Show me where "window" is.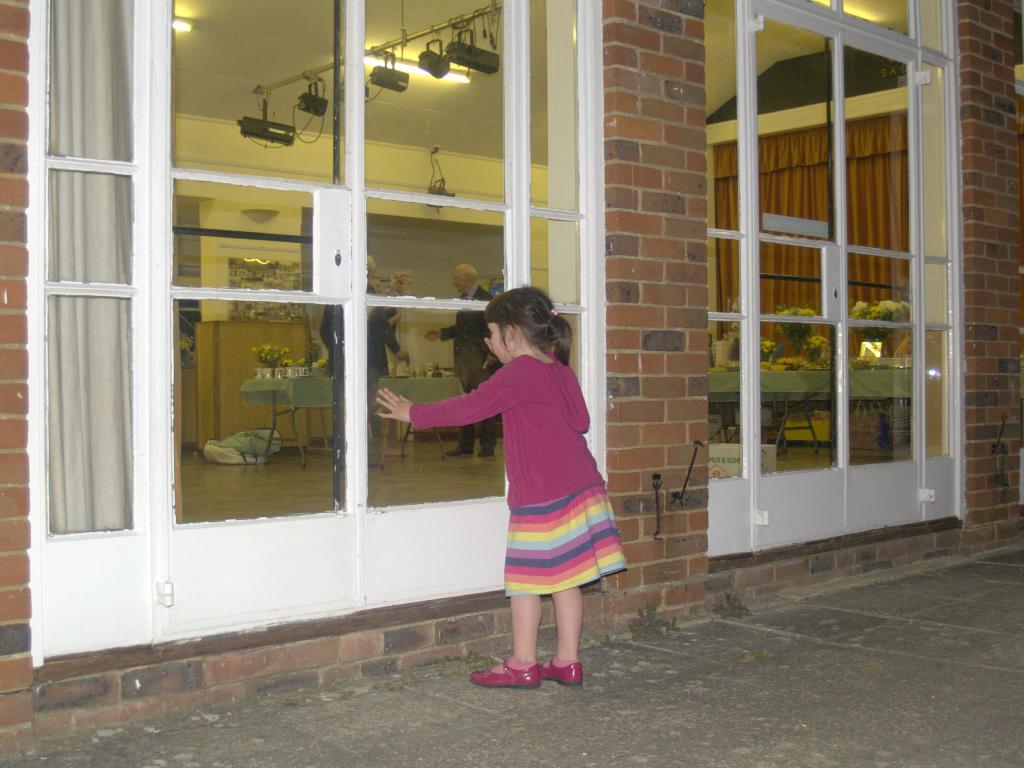
"window" is at 704 0 963 556.
